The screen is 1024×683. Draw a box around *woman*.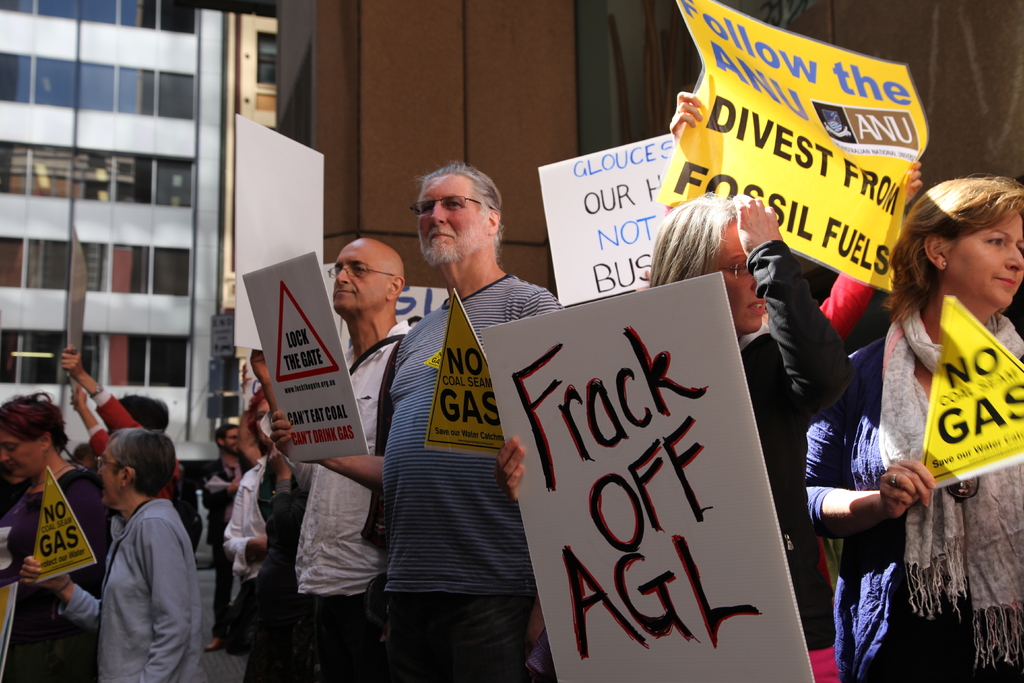
17, 429, 207, 682.
